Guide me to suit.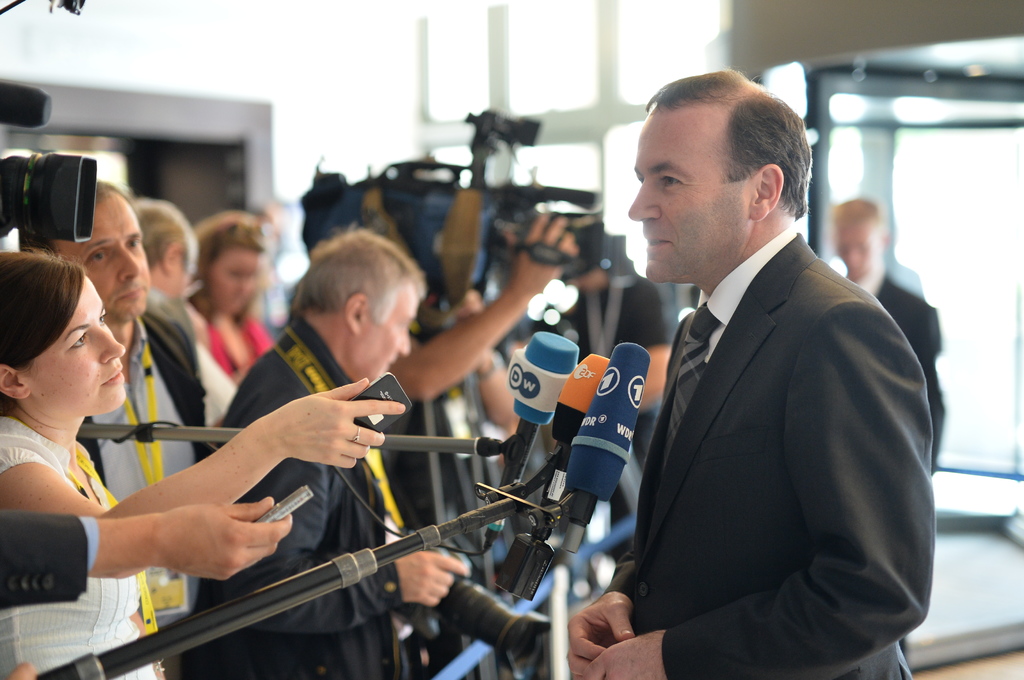
Guidance: (x1=841, y1=262, x2=947, y2=654).
